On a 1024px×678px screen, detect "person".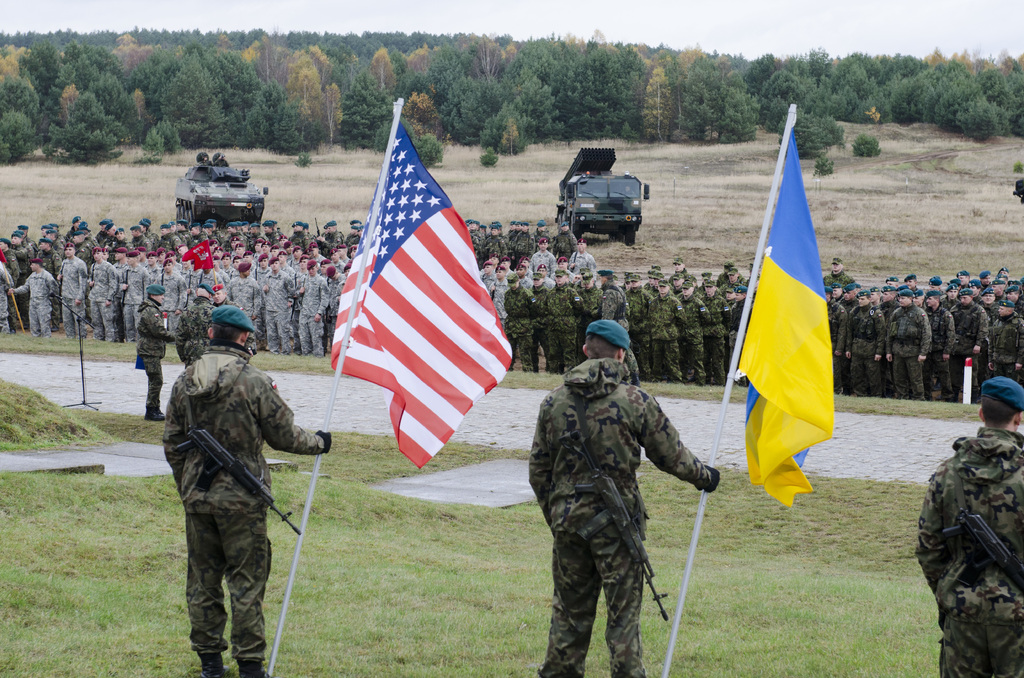
box(162, 306, 332, 677).
